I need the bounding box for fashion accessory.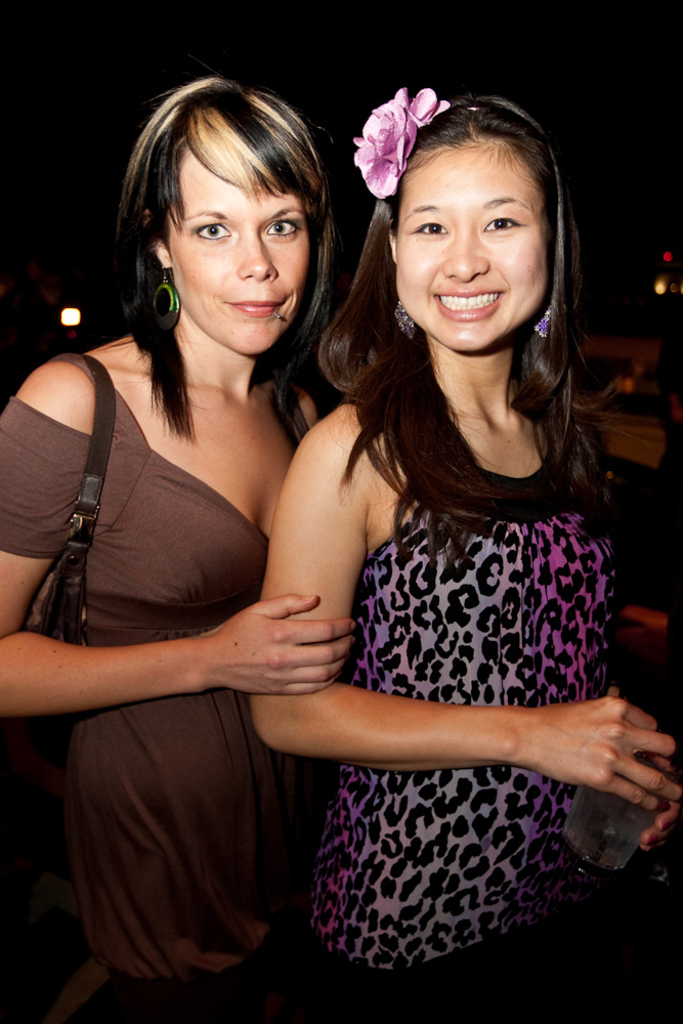
Here it is: 12, 343, 115, 659.
